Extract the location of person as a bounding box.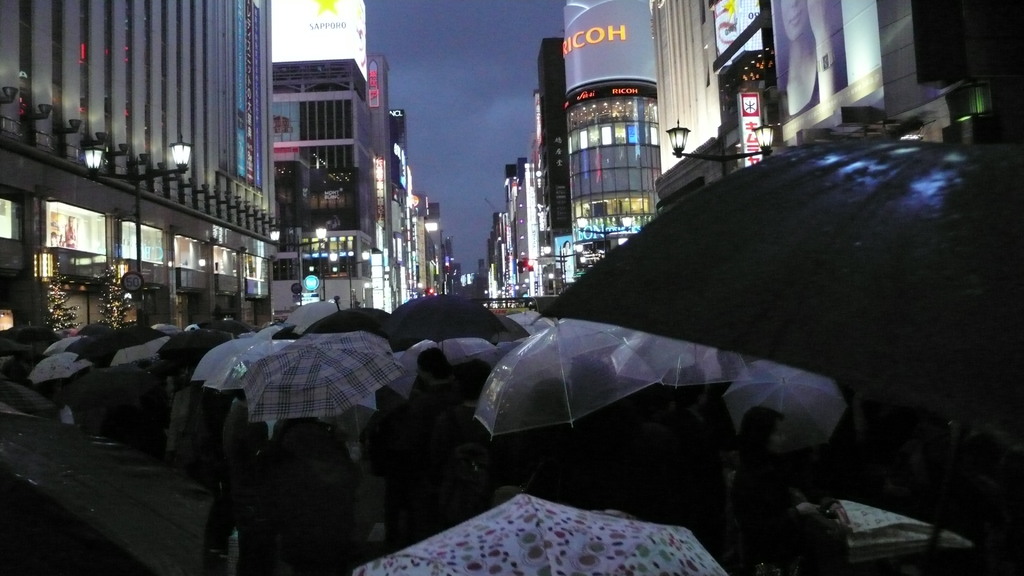
[x1=737, y1=403, x2=816, y2=575].
